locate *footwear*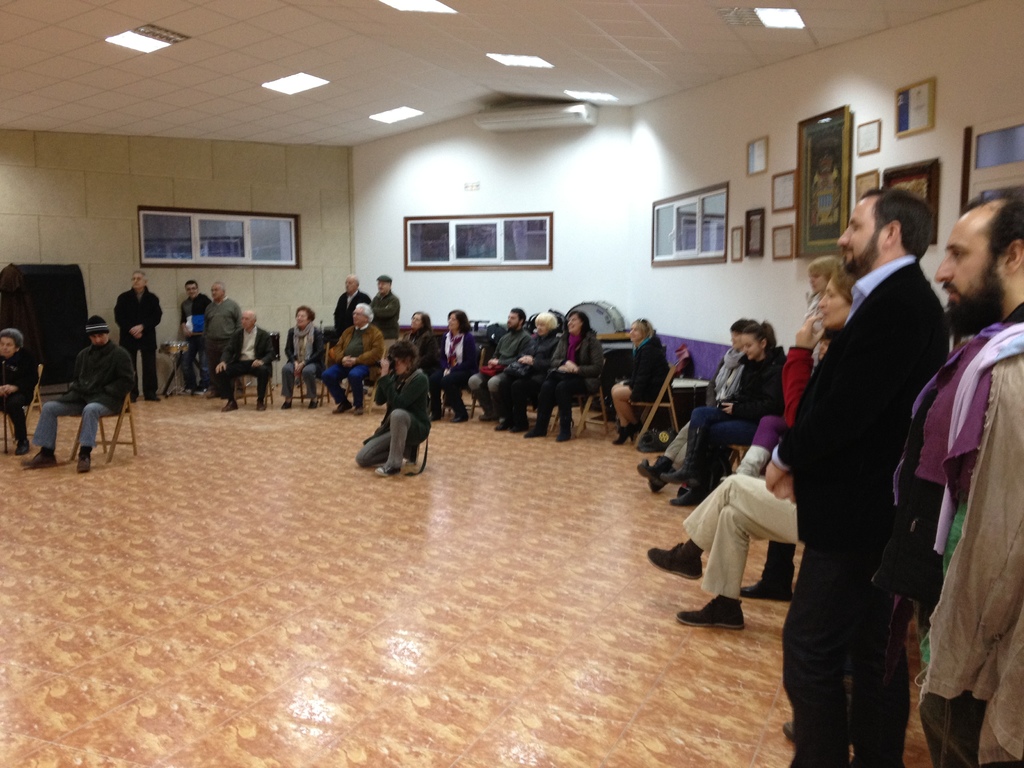
bbox(610, 419, 637, 446)
